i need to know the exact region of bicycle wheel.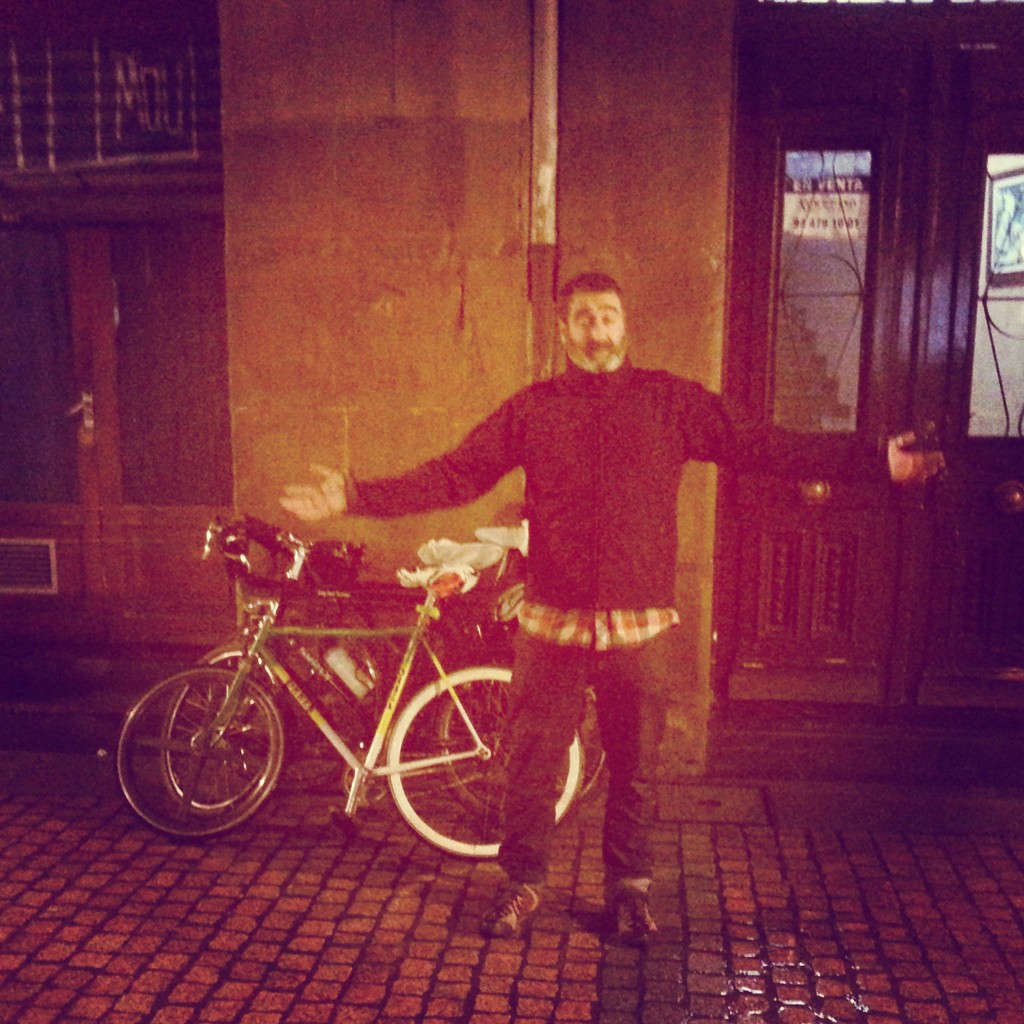
Region: {"left": 380, "top": 662, "right": 583, "bottom": 861}.
